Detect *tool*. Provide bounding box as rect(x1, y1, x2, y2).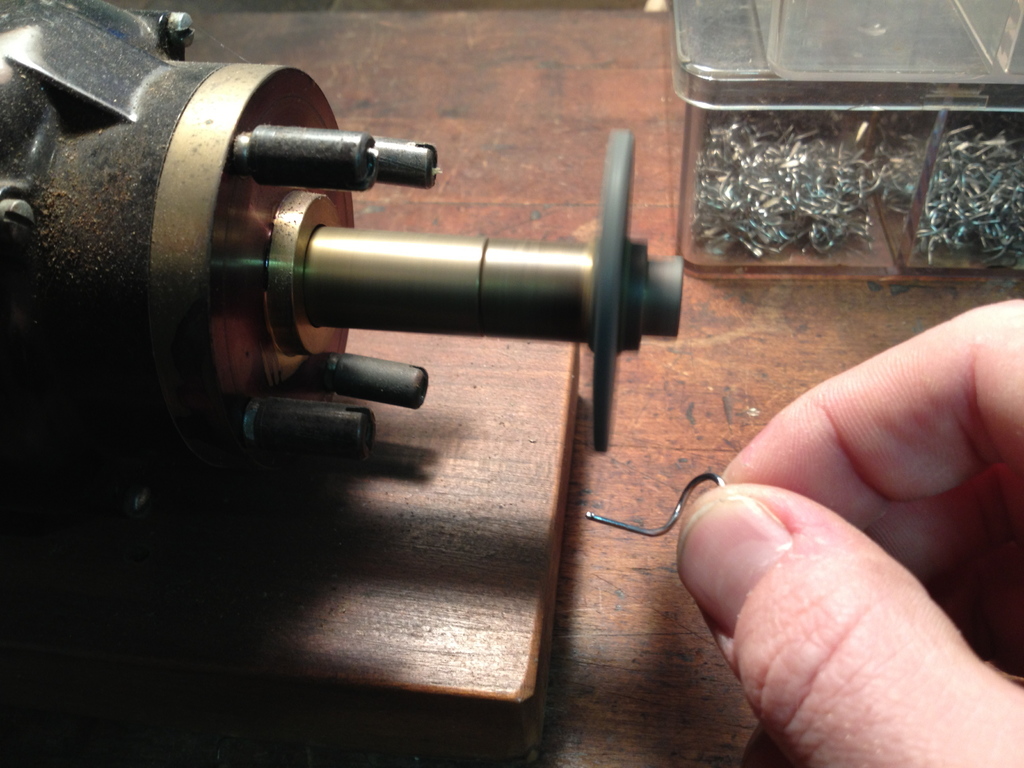
rect(44, 12, 634, 584).
